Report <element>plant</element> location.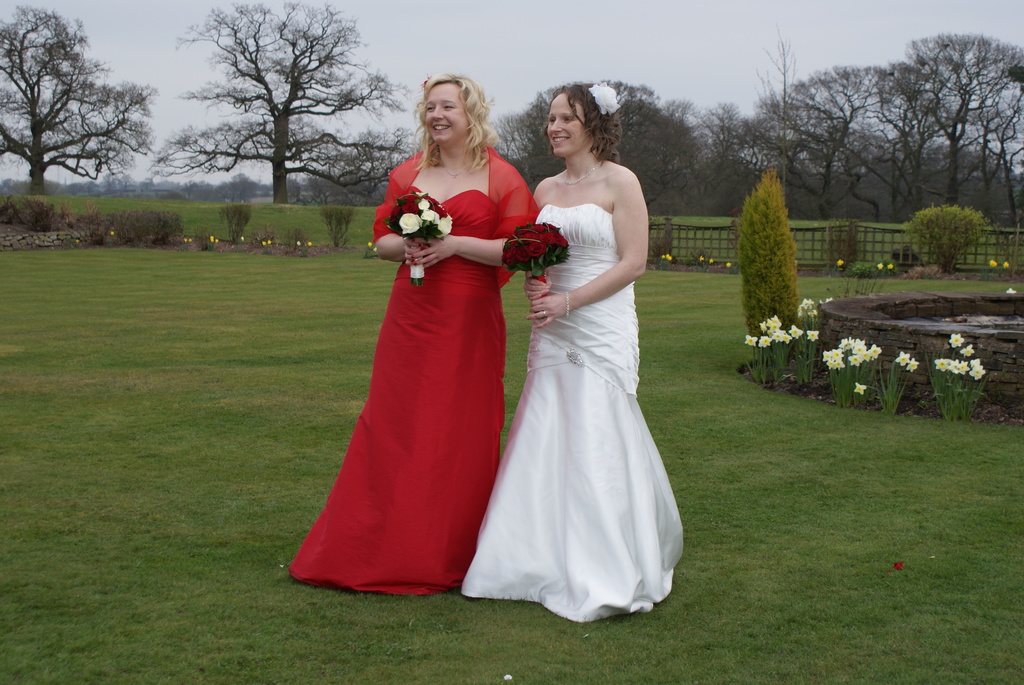
Report: [x1=915, y1=195, x2=997, y2=274].
